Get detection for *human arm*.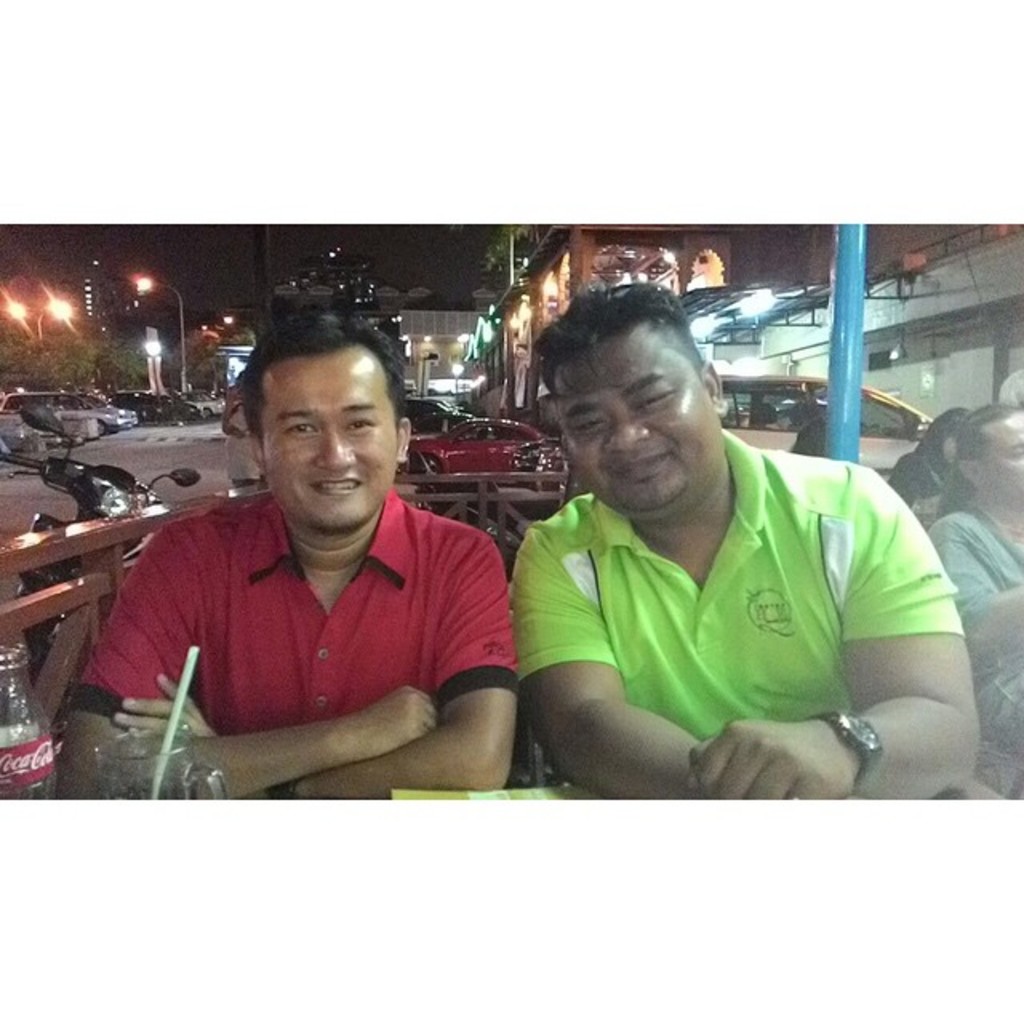
Detection: bbox=[53, 522, 432, 794].
